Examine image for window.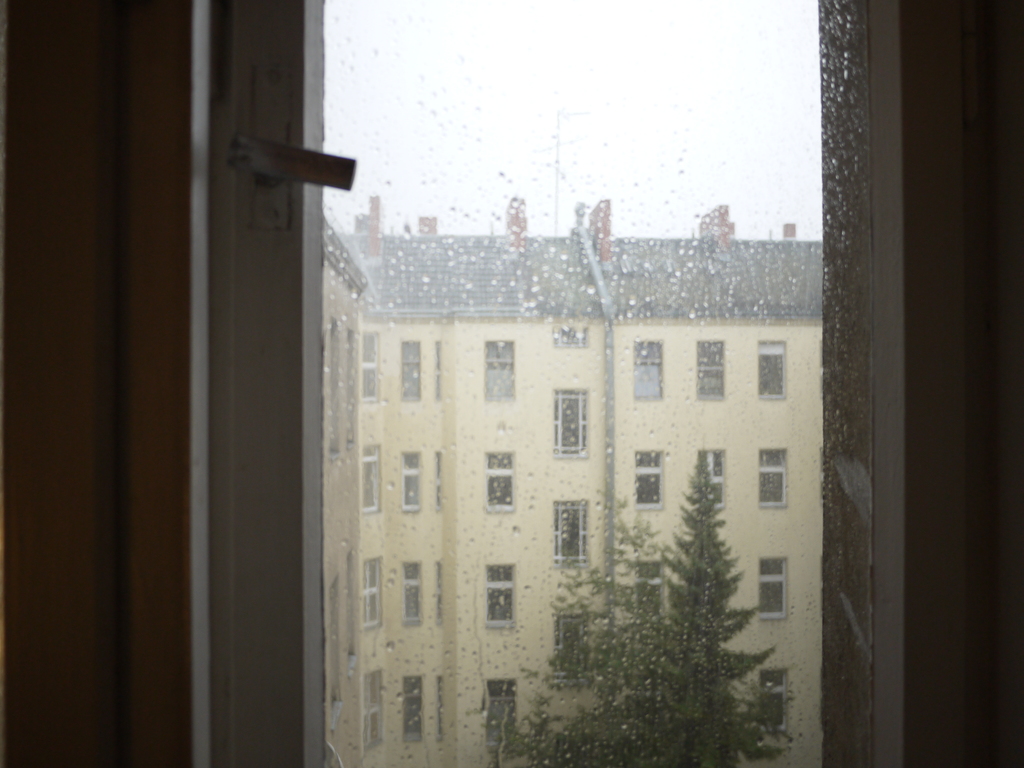
Examination result: crop(756, 555, 787, 616).
